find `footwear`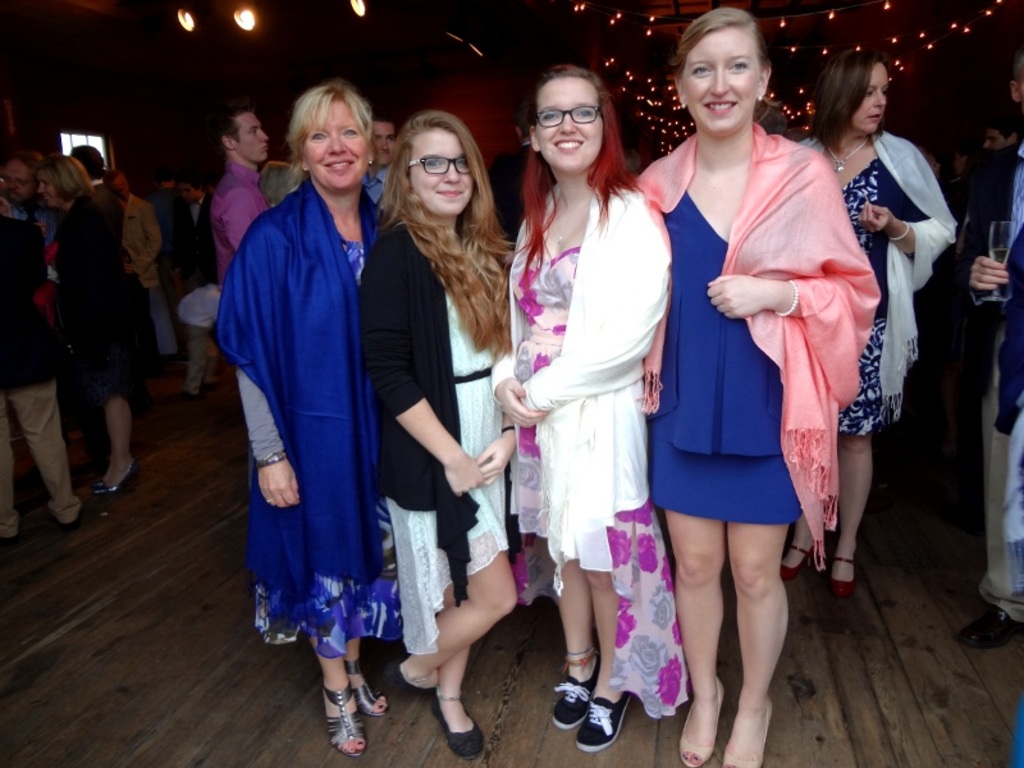
bbox=(91, 461, 133, 497)
